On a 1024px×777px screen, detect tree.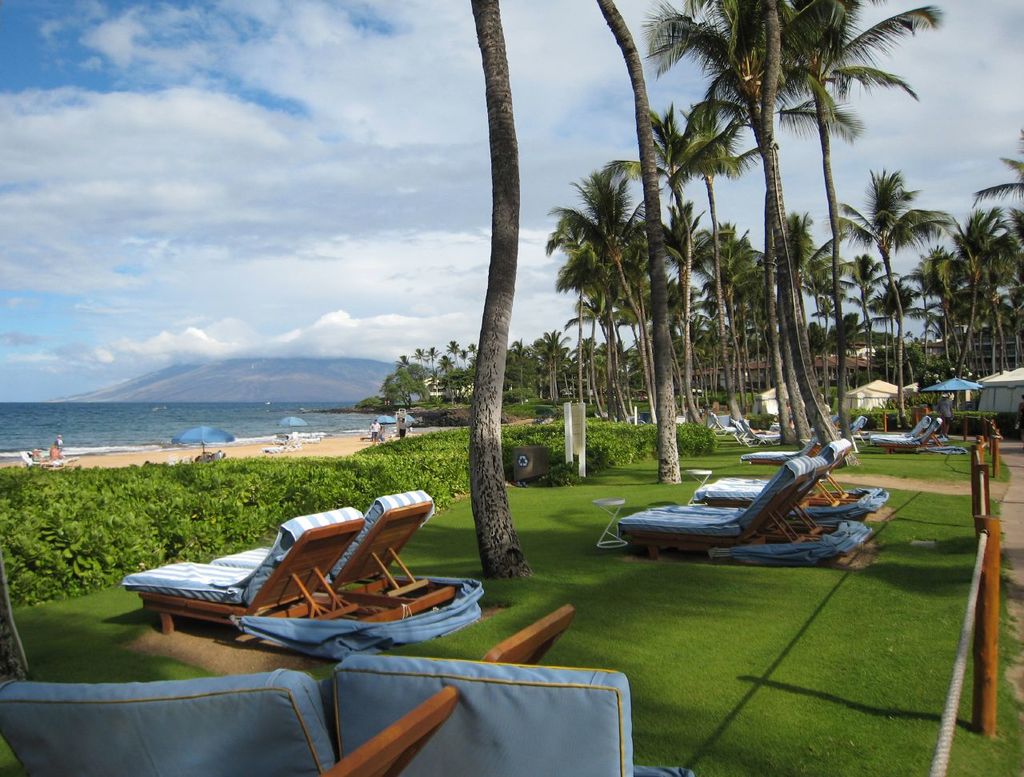
x1=707 y1=213 x2=772 y2=410.
